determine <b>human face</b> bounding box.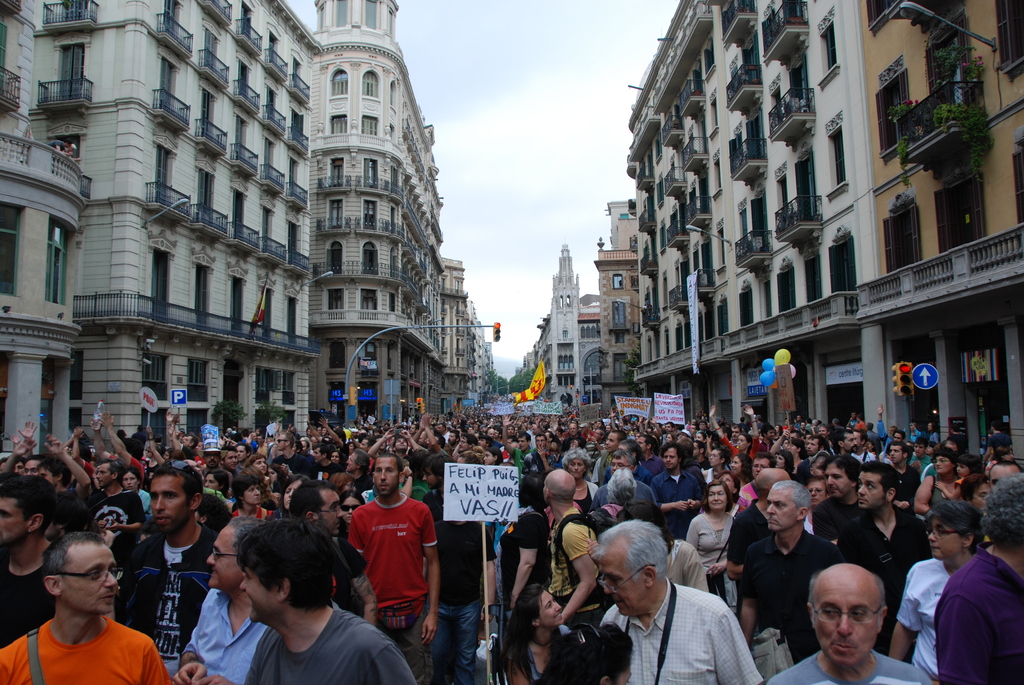
Determined: box(344, 452, 359, 473).
